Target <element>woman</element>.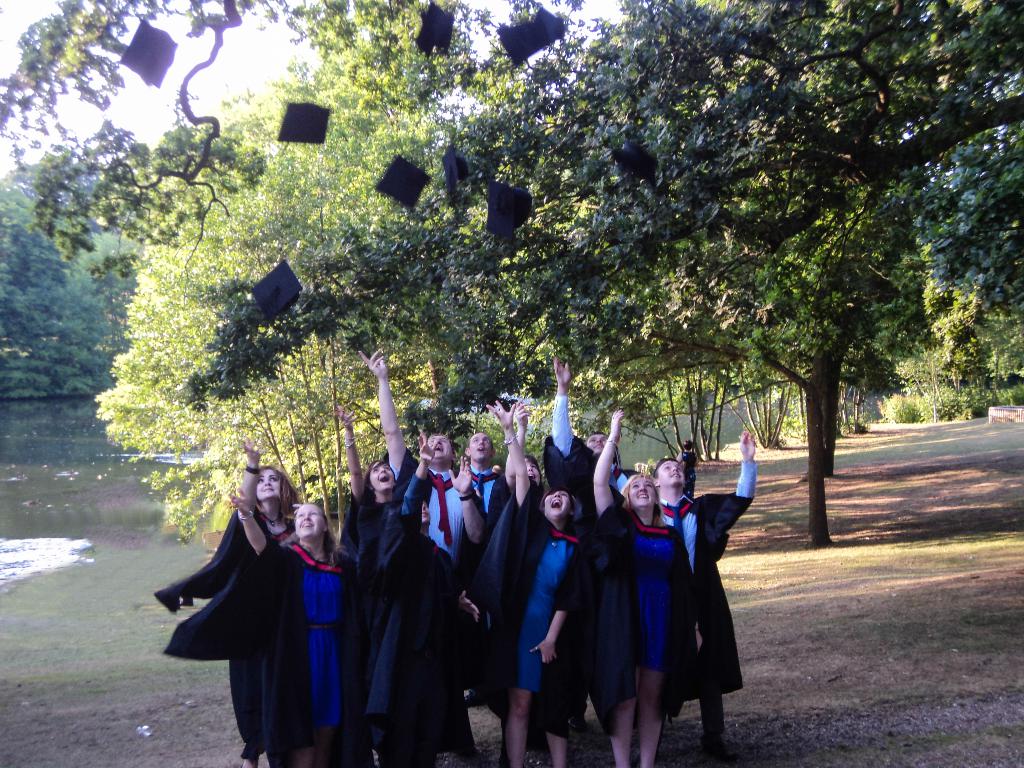
Target region: 337, 408, 399, 753.
